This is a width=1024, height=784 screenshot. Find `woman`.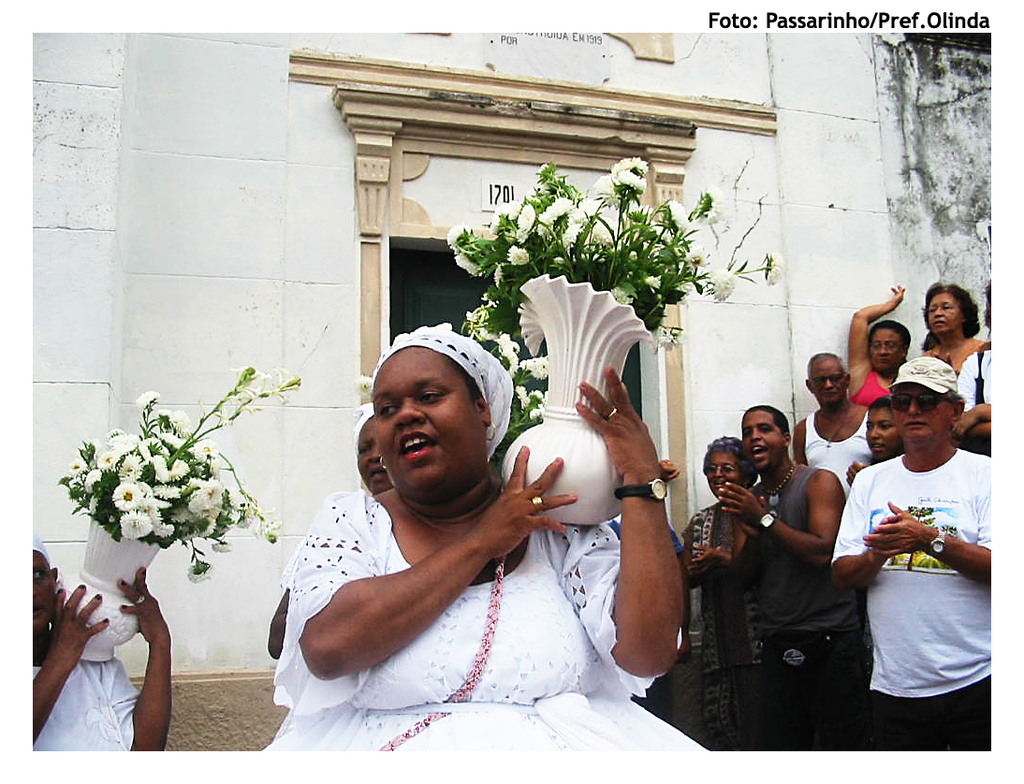
Bounding box: x1=917, y1=279, x2=989, y2=457.
